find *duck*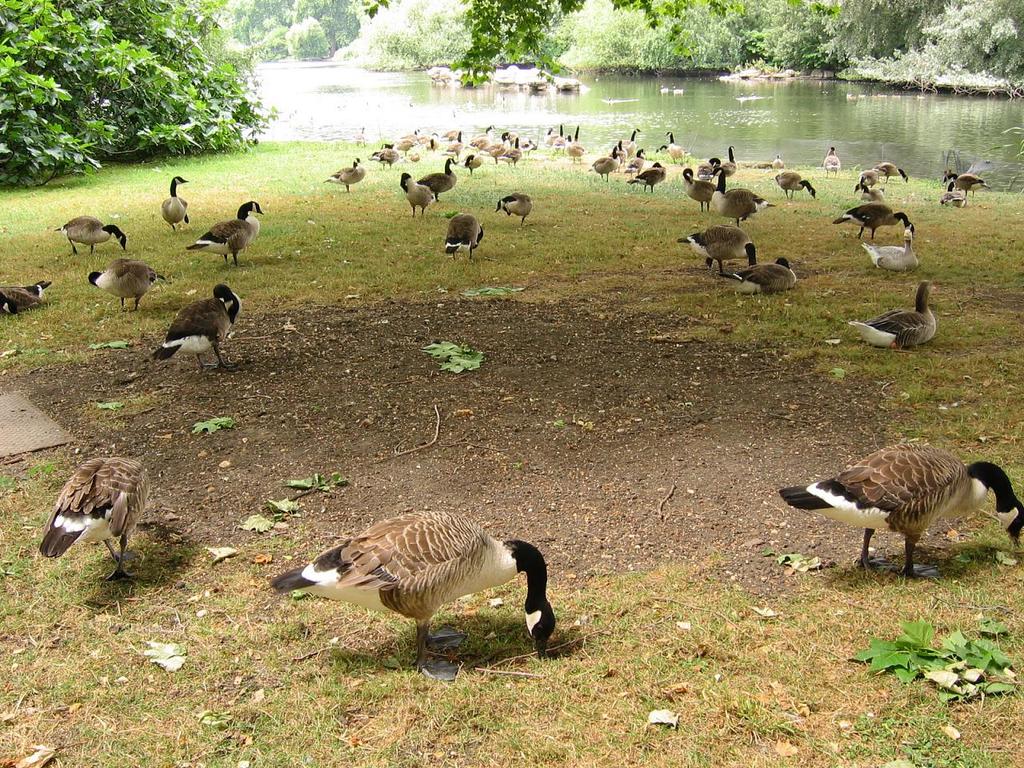
(775, 171, 819, 201)
